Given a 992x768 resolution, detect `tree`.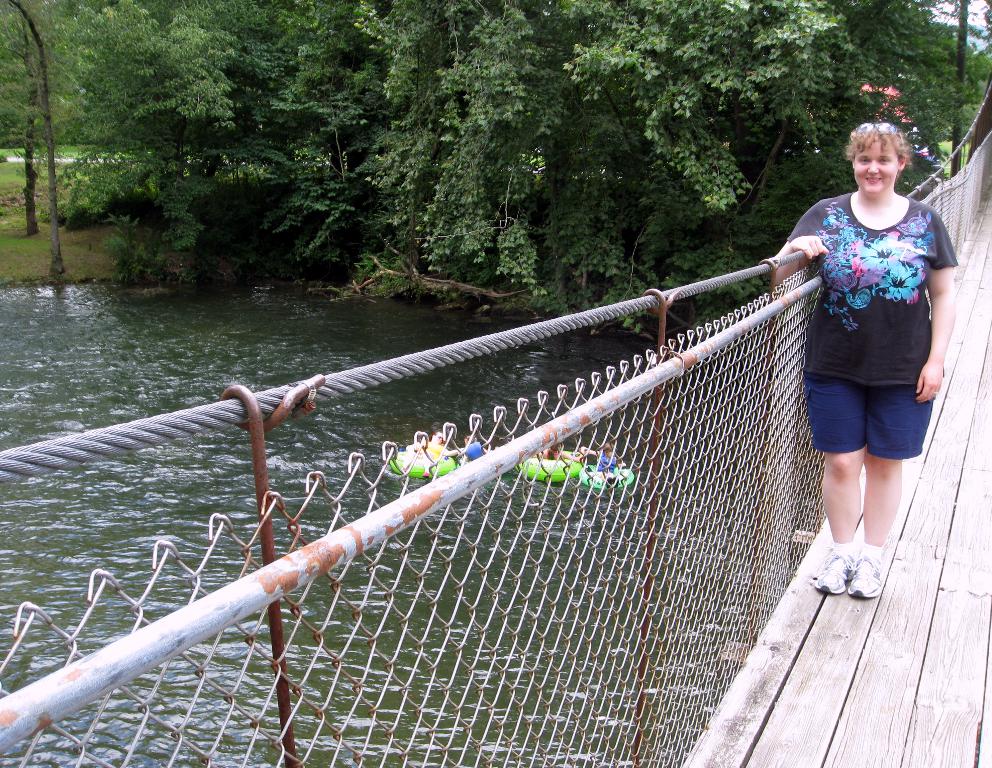
box=[1, 0, 55, 233].
